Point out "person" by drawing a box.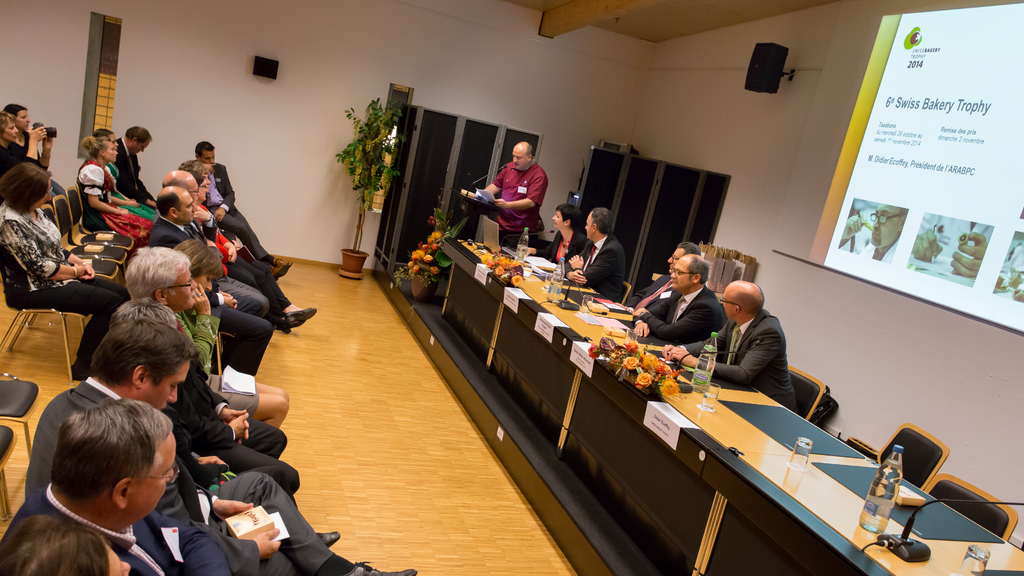
box(76, 138, 158, 246).
